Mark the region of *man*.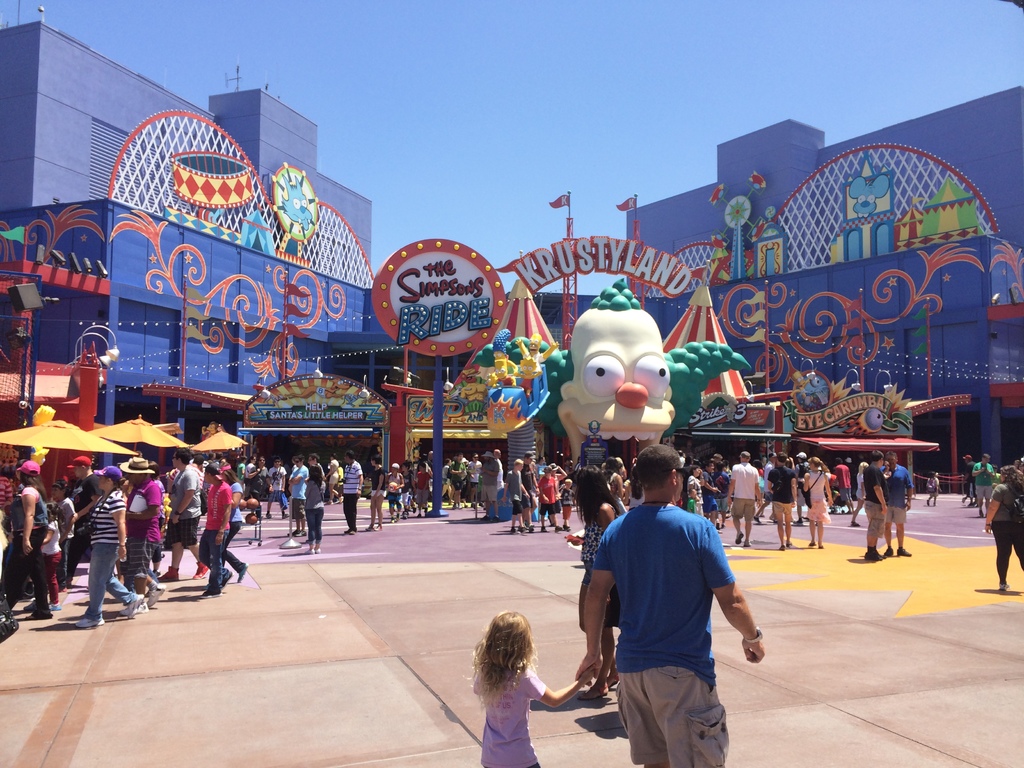
Region: 972,452,997,517.
